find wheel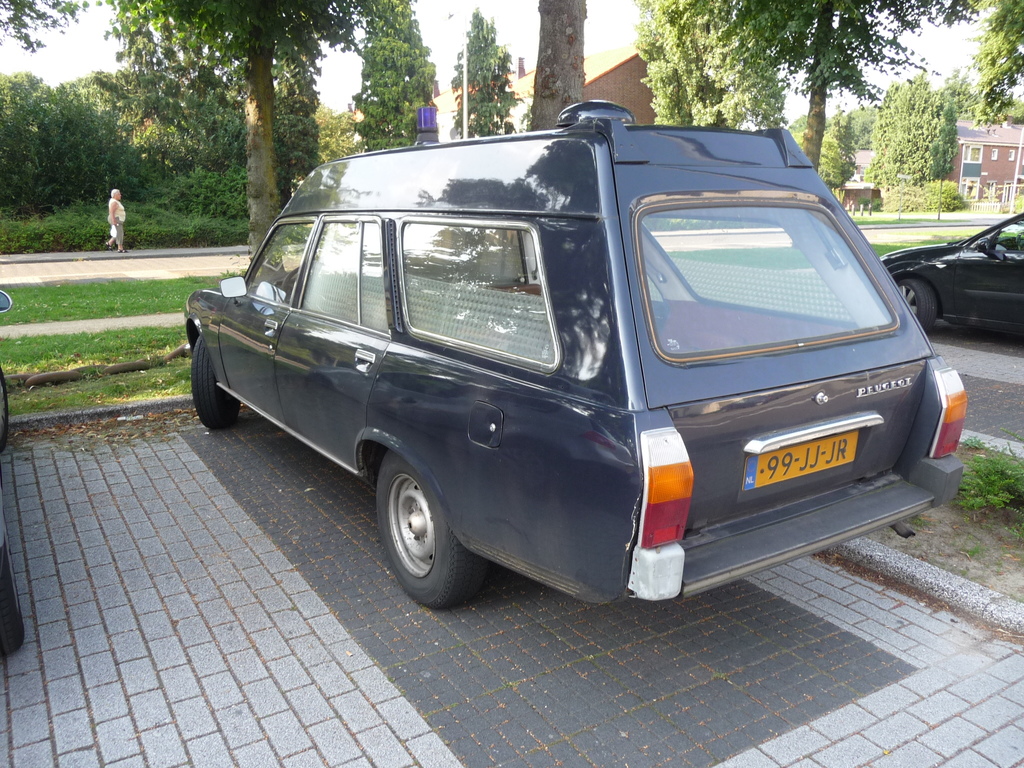
select_region(893, 276, 936, 336)
